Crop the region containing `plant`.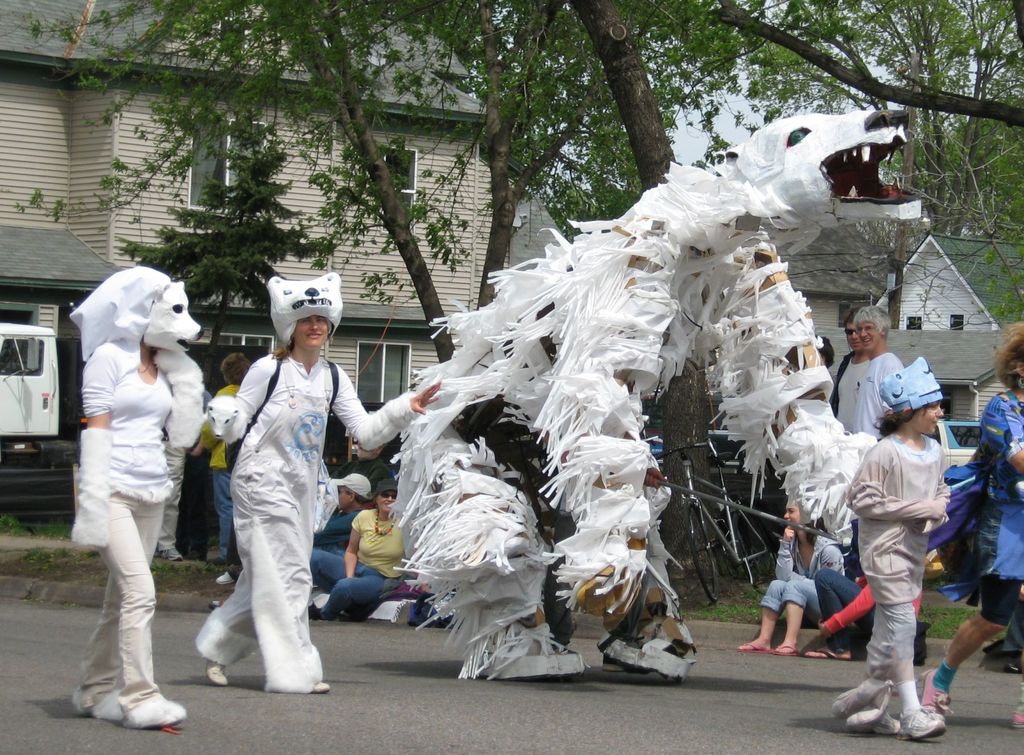
Crop region: x1=926, y1=603, x2=1007, y2=646.
